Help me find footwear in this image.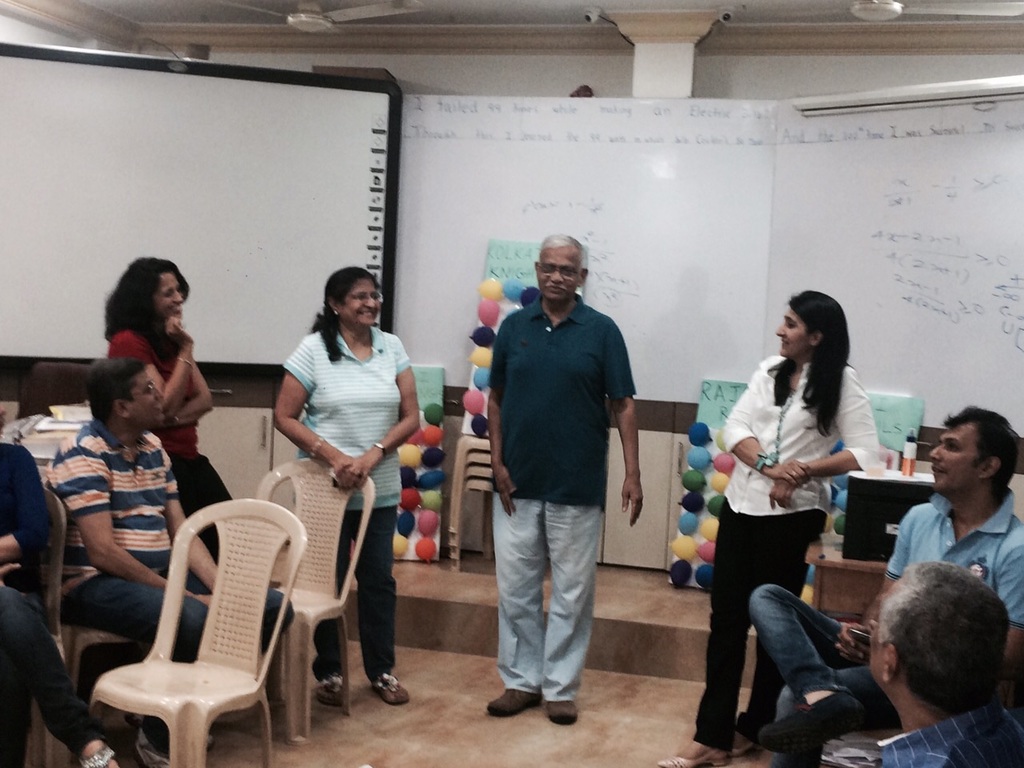
Found it: {"left": 318, "top": 674, "right": 362, "bottom": 710}.
